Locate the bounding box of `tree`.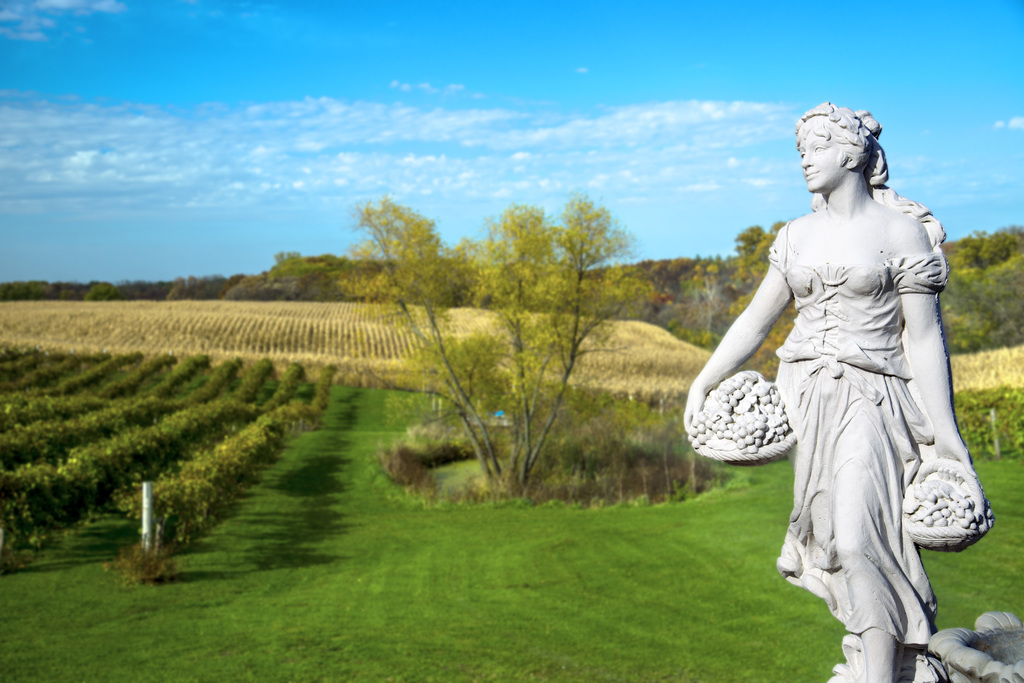
Bounding box: bbox=(937, 216, 1023, 355).
